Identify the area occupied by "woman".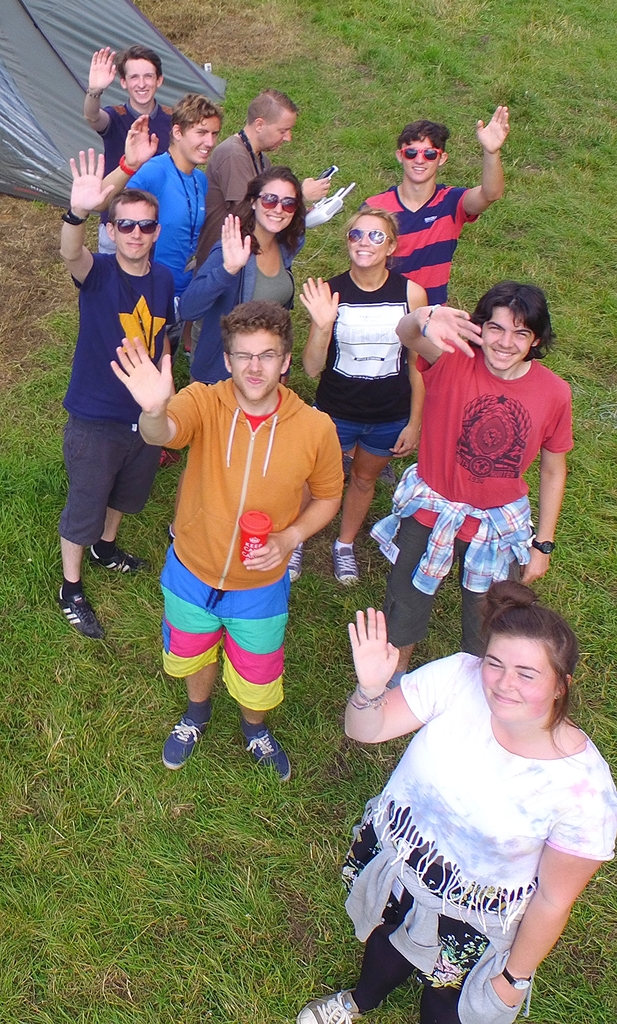
Area: (341, 578, 615, 1017).
